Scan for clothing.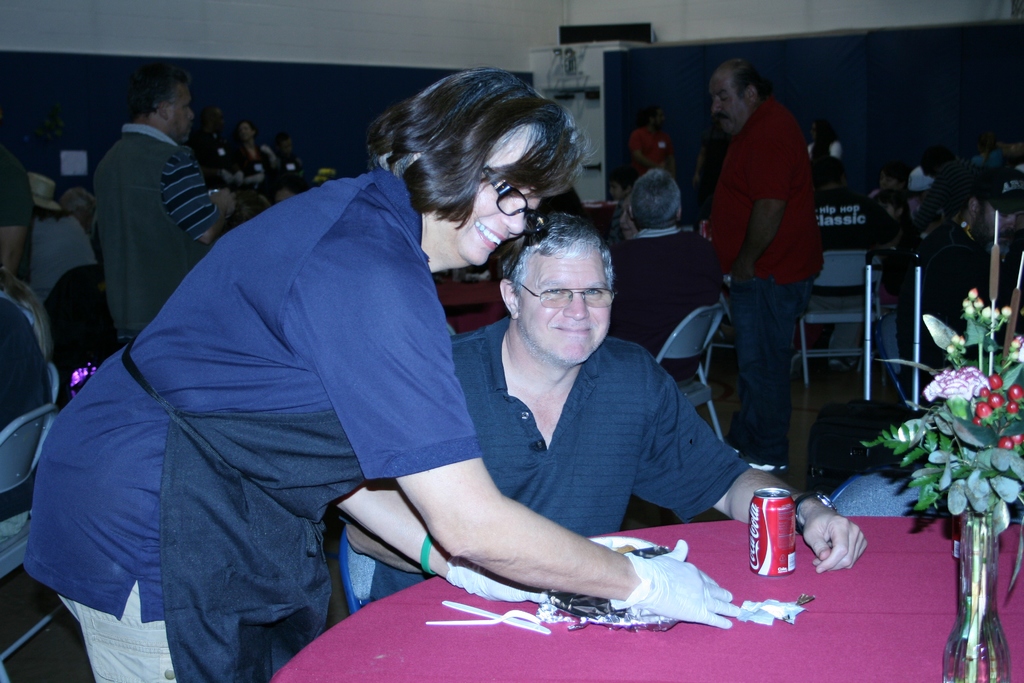
Scan result: 38 263 126 414.
